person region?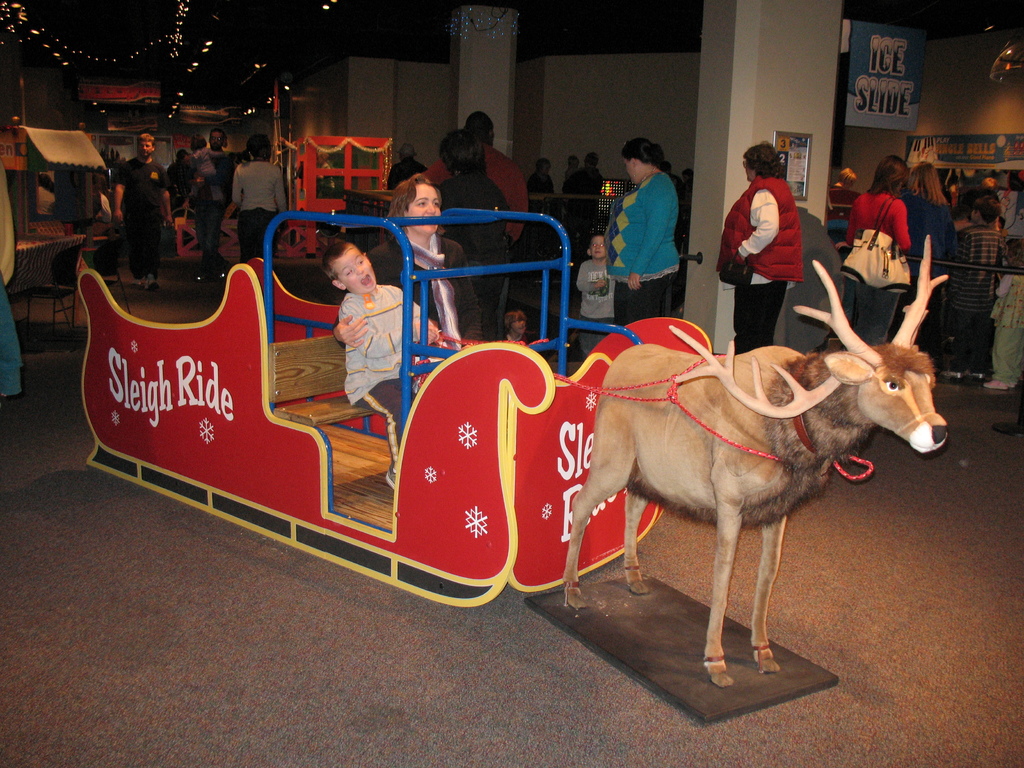
[x1=307, y1=224, x2=403, y2=438]
